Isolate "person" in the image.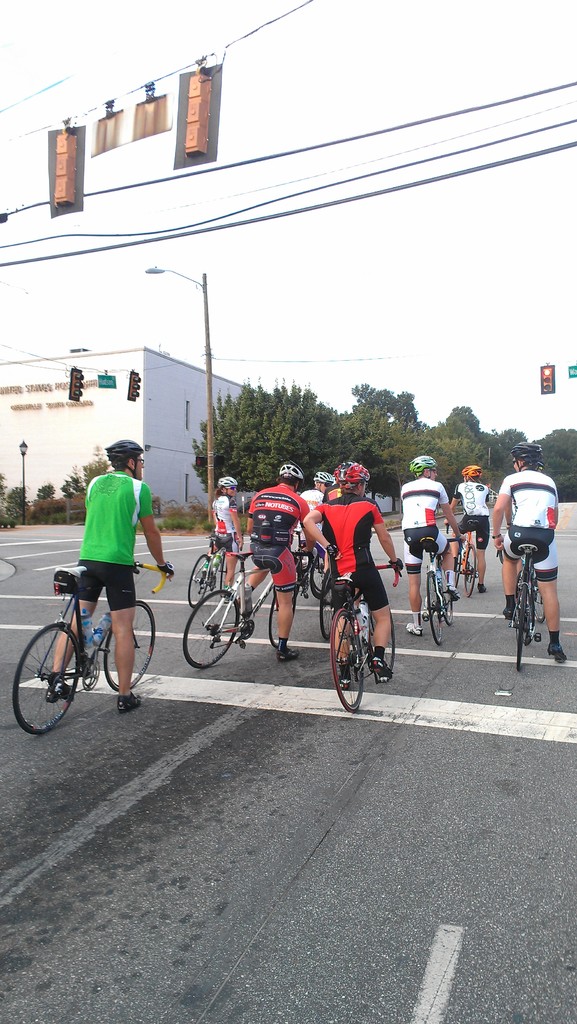
Isolated region: (390, 455, 474, 636).
